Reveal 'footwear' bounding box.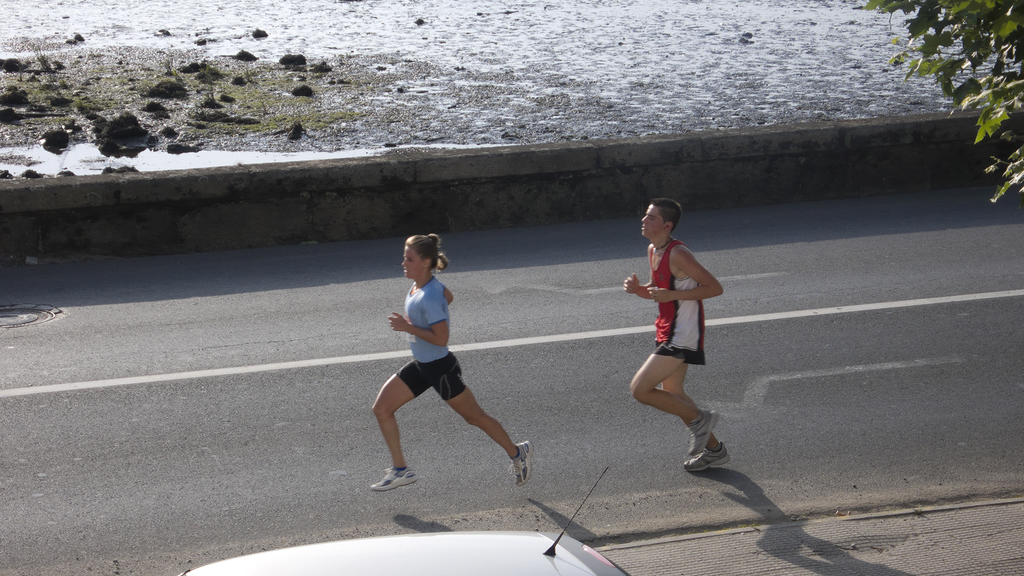
Revealed: locate(368, 467, 413, 493).
